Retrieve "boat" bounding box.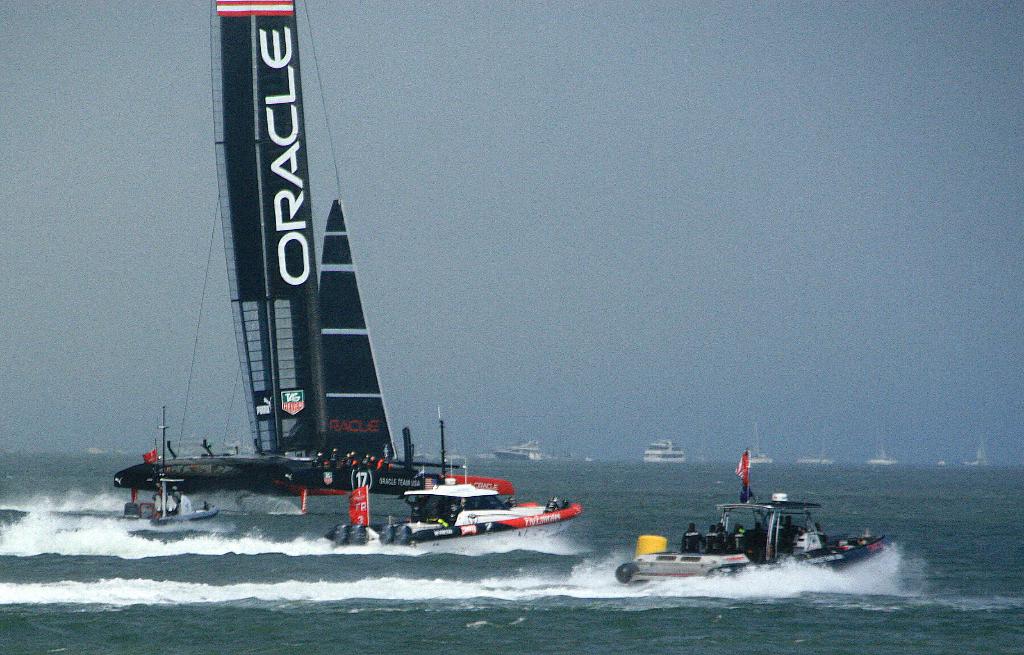
Bounding box: bbox(749, 429, 771, 460).
